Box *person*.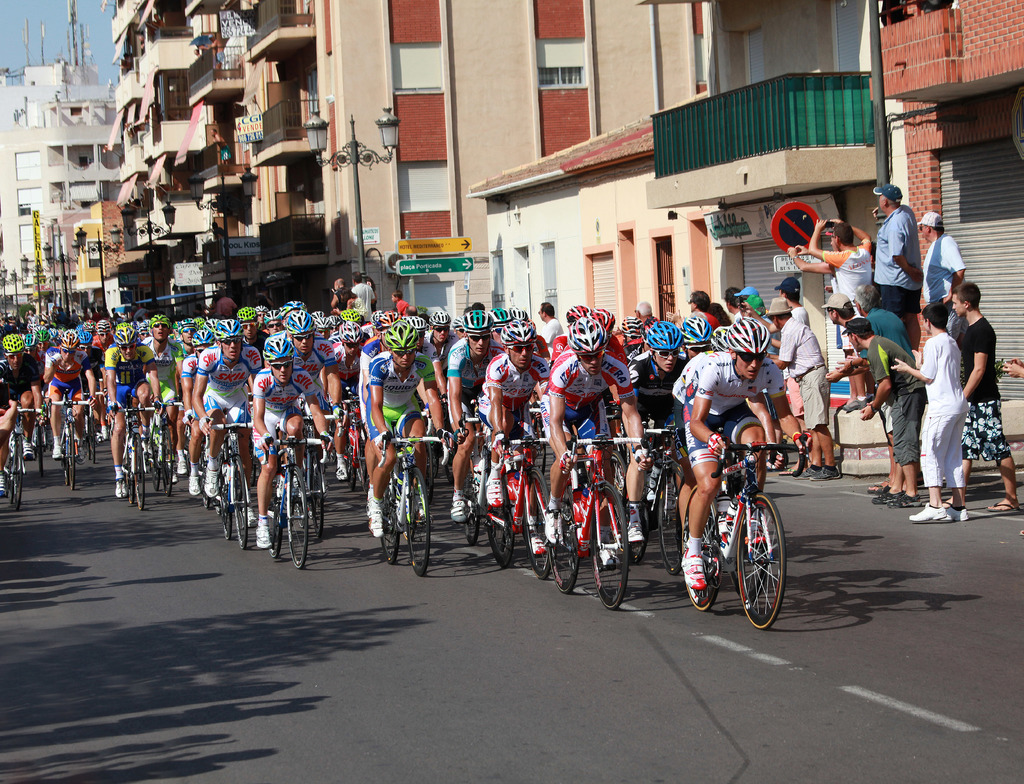
364/277/379/308.
